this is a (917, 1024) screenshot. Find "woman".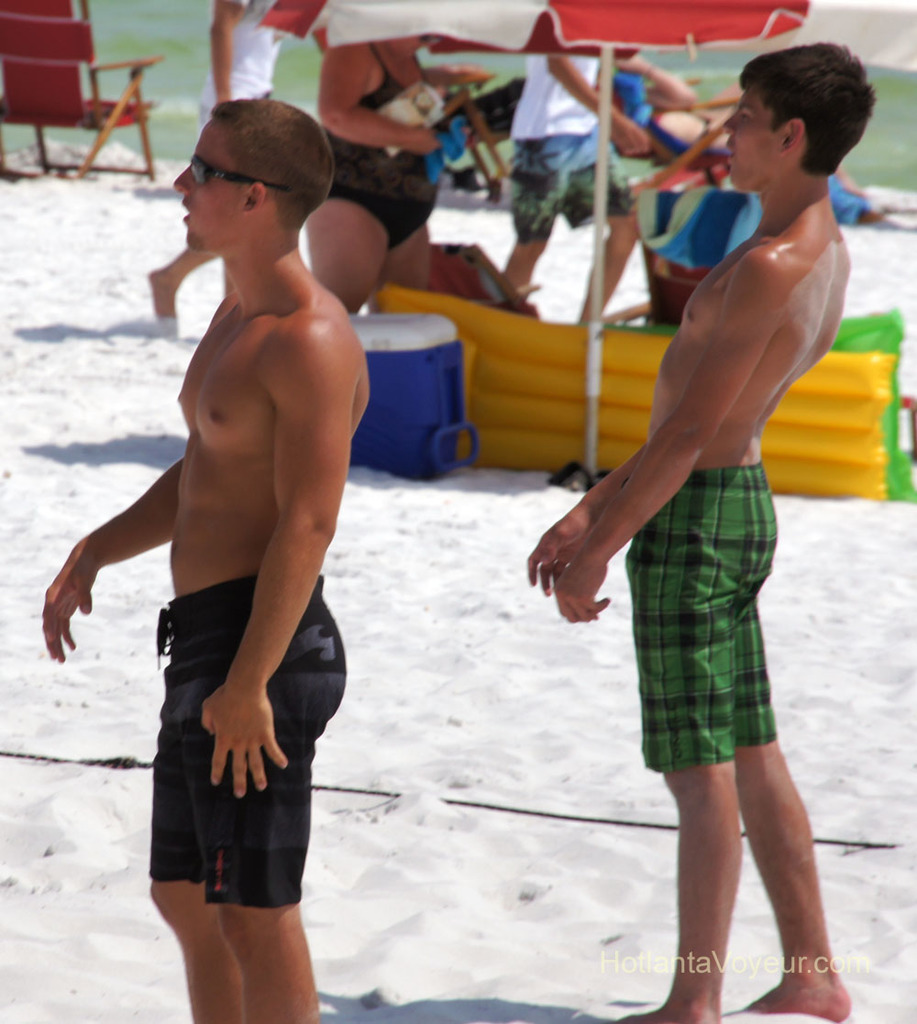
Bounding box: region(298, 29, 471, 320).
